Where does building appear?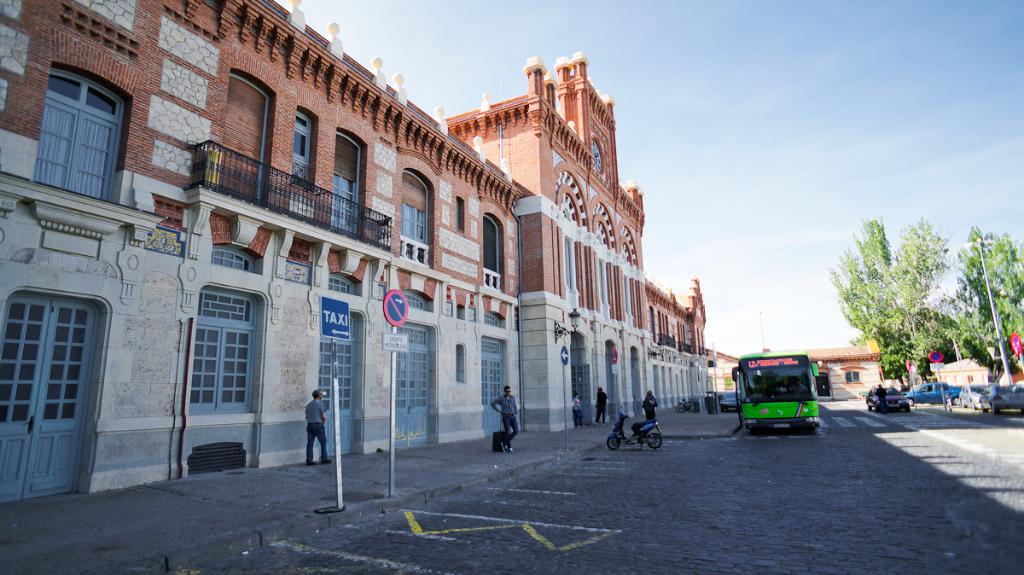
Appears at l=763, t=340, r=881, b=398.
